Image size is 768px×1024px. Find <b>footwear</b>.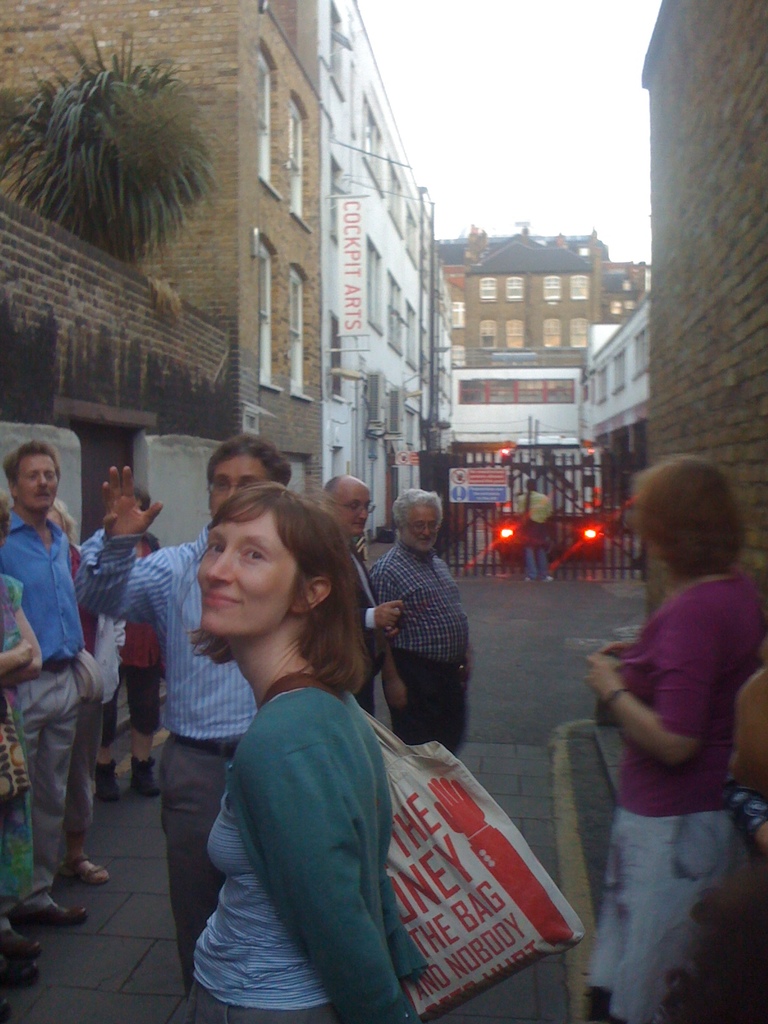
<box>64,854,109,882</box>.
